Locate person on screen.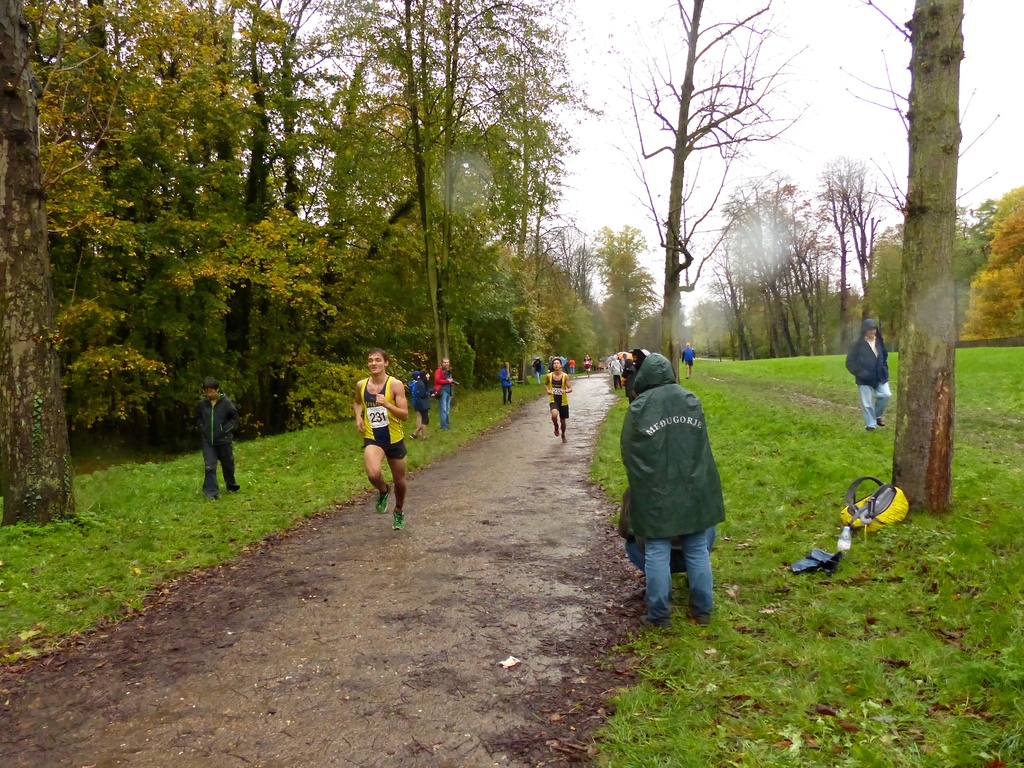
On screen at (579,355,592,378).
